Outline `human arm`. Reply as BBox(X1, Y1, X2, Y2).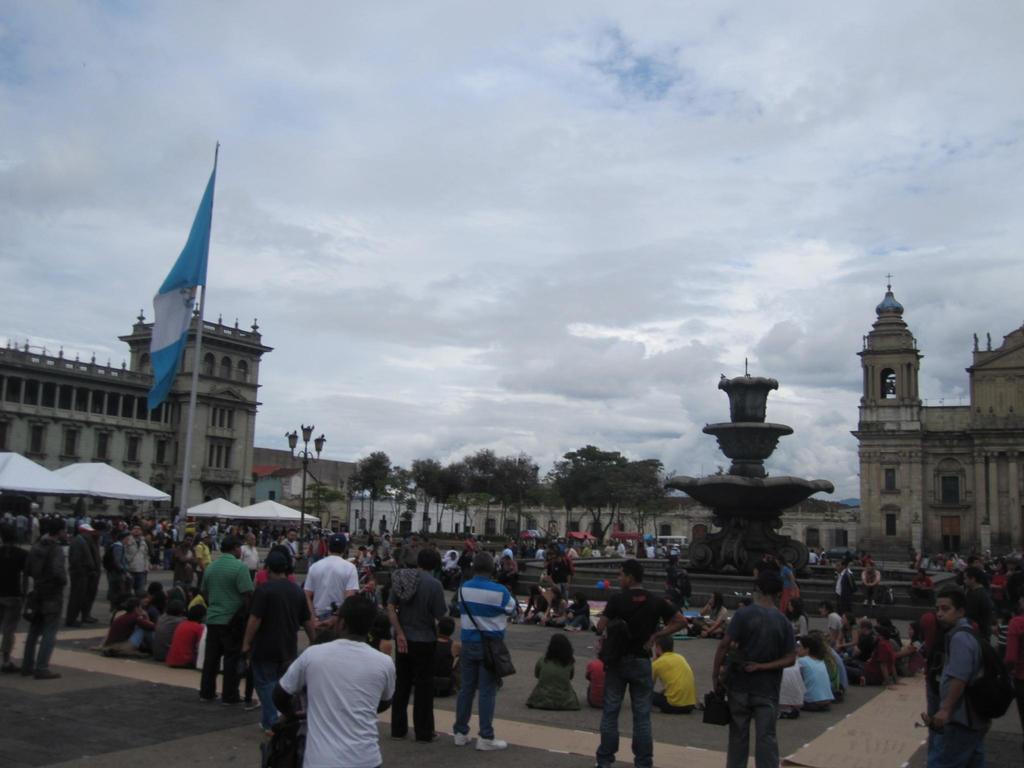
BBox(749, 564, 764, 602).
